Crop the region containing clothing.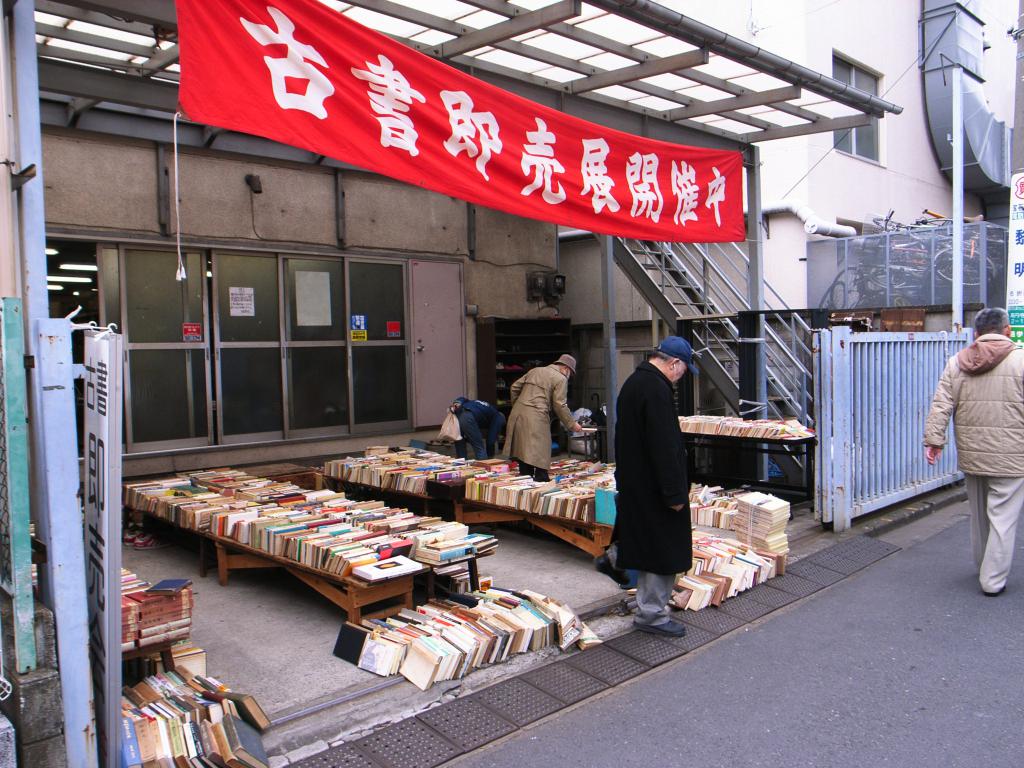
Crop region: pyautogui.locateOnScreen(500, 364, 579, 480).
